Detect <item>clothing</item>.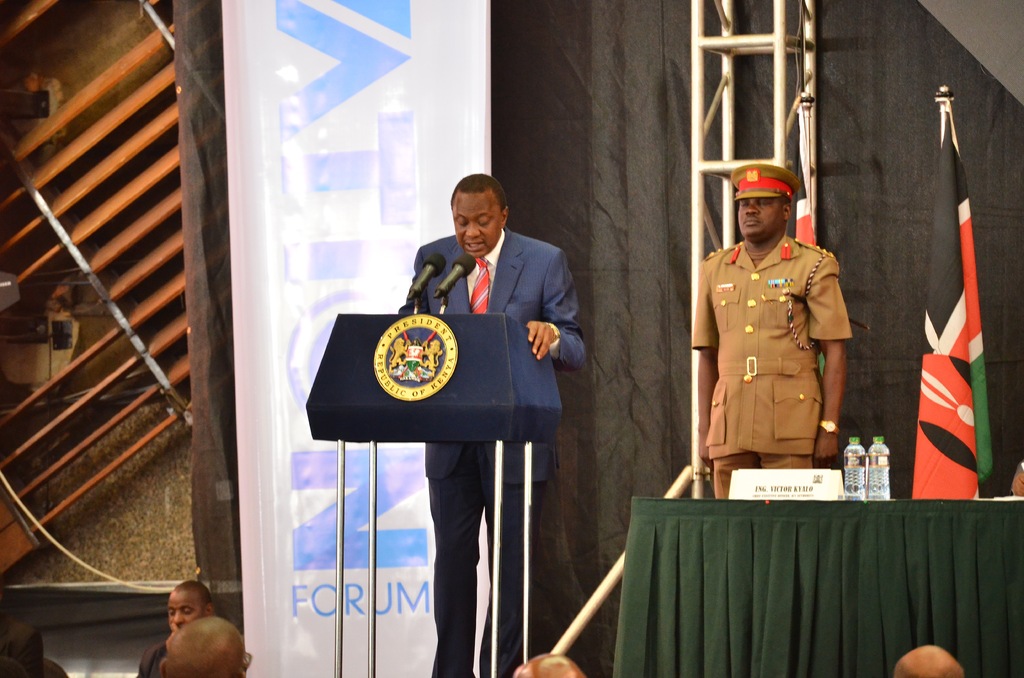
Detected at l=137, t=636, r=179, b=677.
